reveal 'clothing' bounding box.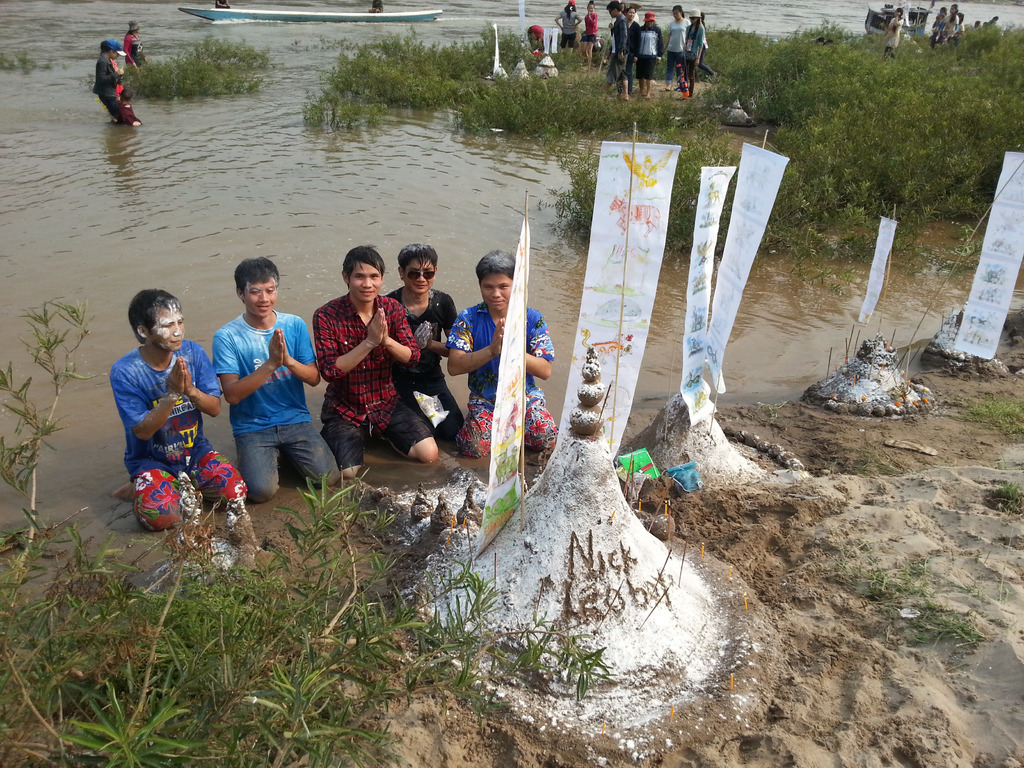
Revealed: 125, 26, 148, 75.
